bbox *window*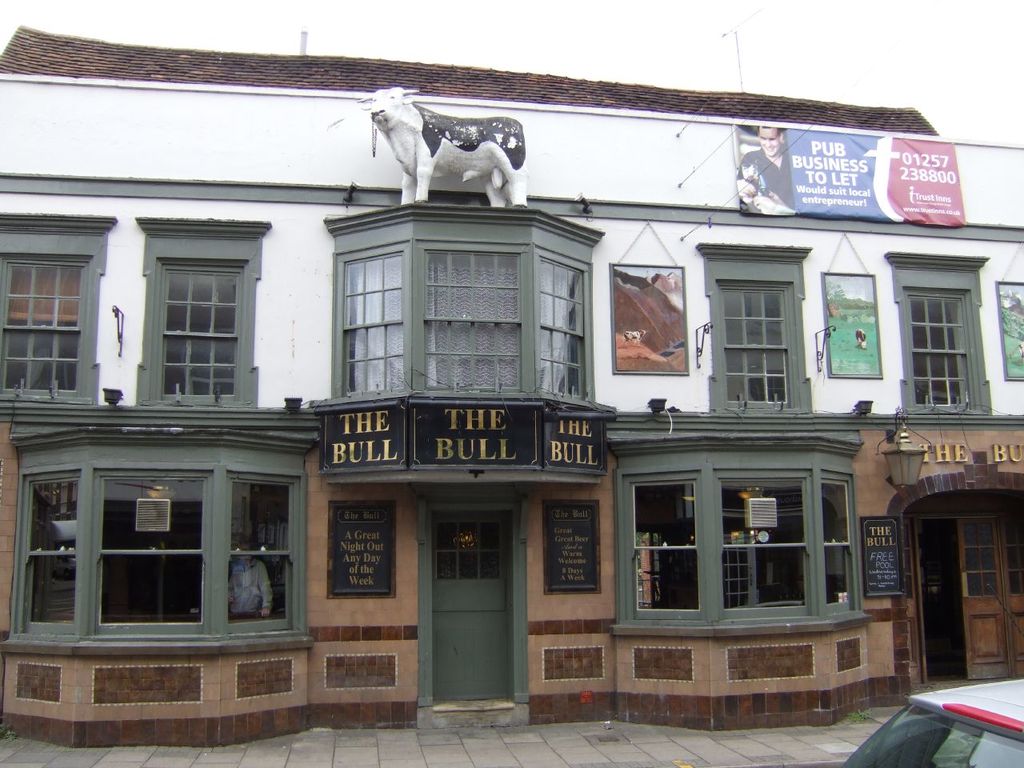
<bbox>883, 252, 998, 414</bbox>
